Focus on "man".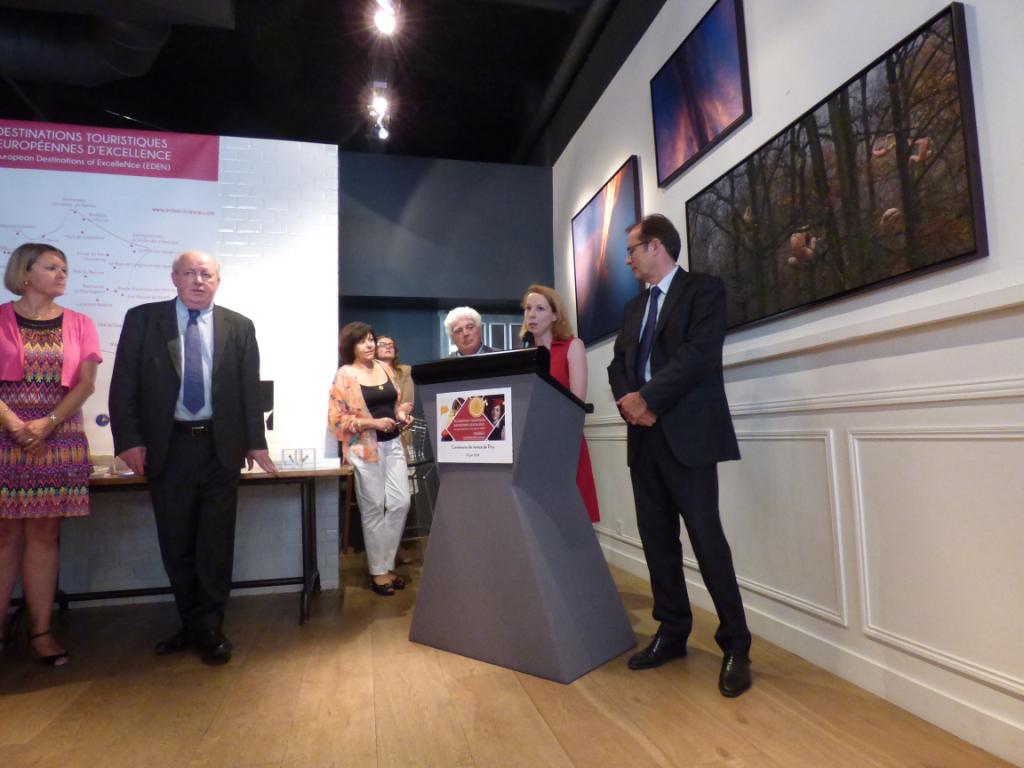
Focused at [x1=444, y1=303, x2=509, y2=362].
